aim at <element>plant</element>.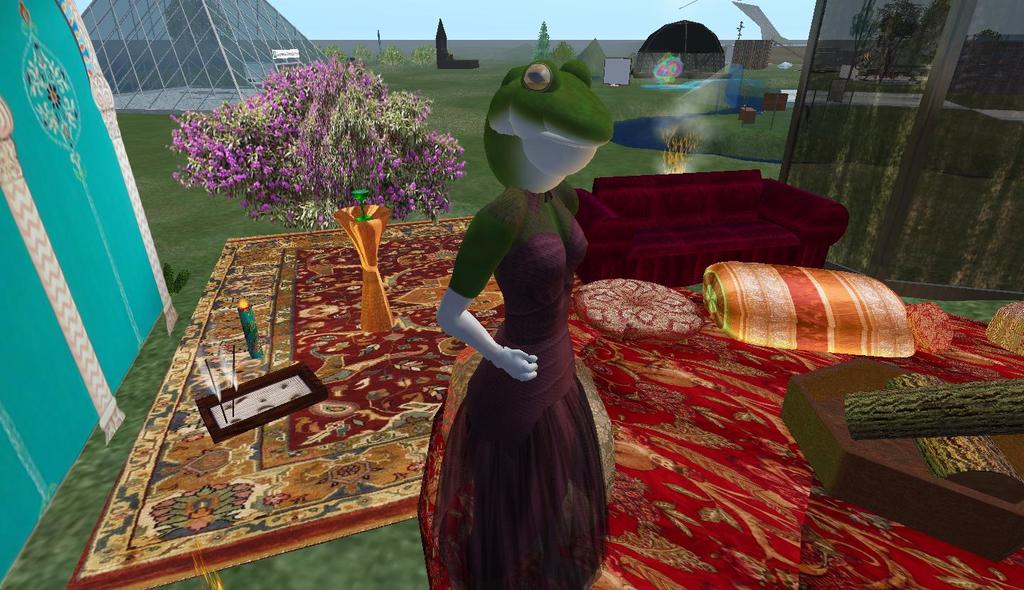
Aimed at <region>193, 53, 448, 222</region>.
